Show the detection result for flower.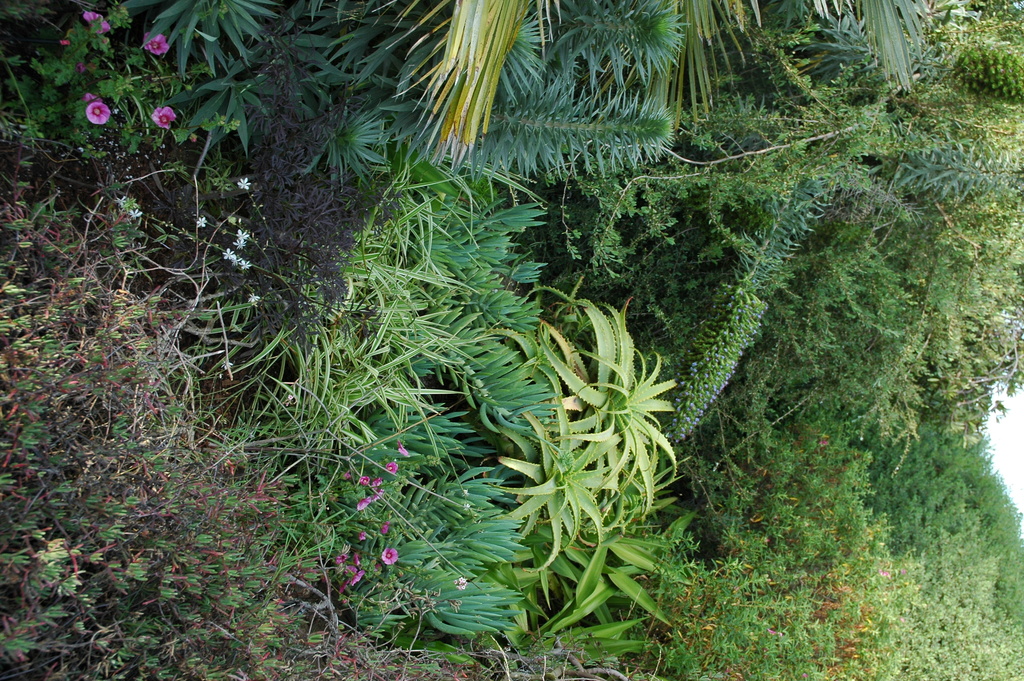
bbox=(344, 565, 355, 573).
